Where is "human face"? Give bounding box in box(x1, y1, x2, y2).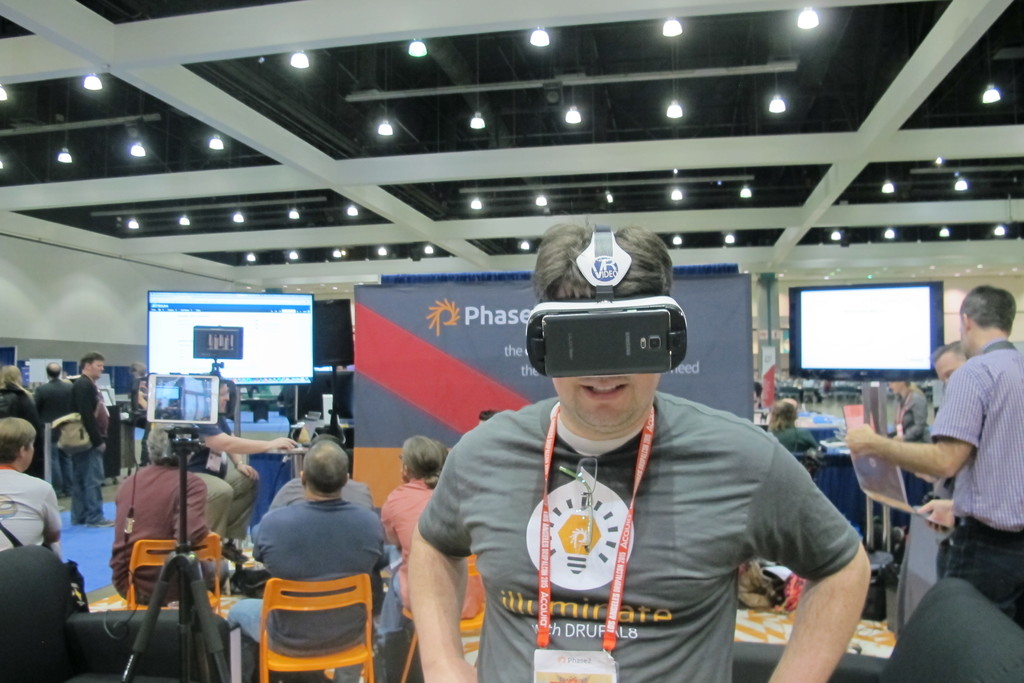
box(547, 374, 666, 434).
